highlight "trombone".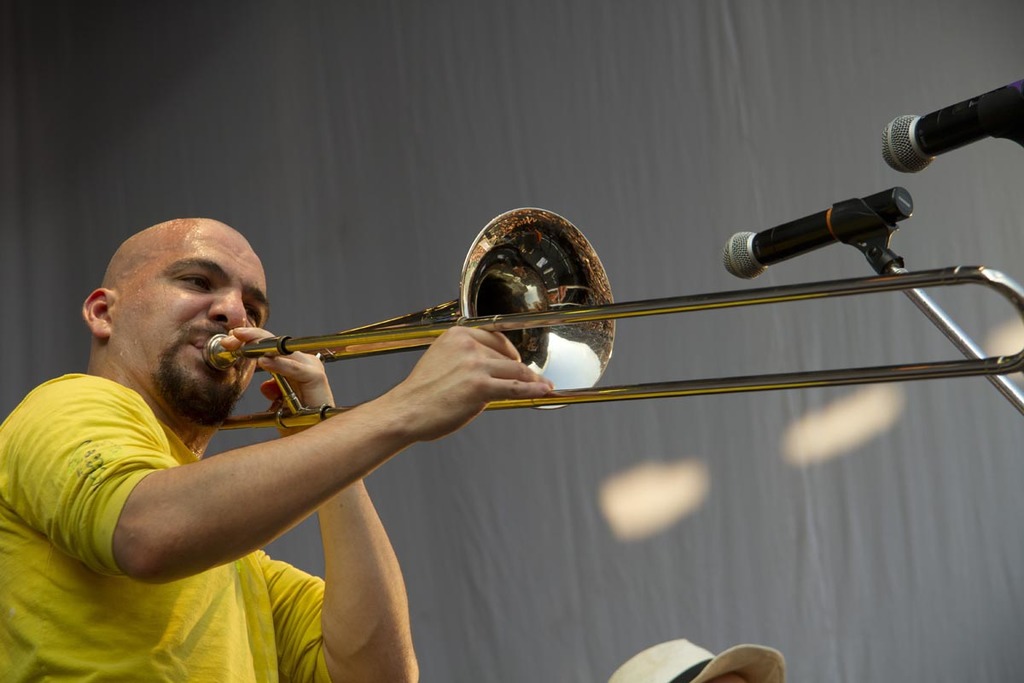
Highlighted region: 202/207/1023/434.
